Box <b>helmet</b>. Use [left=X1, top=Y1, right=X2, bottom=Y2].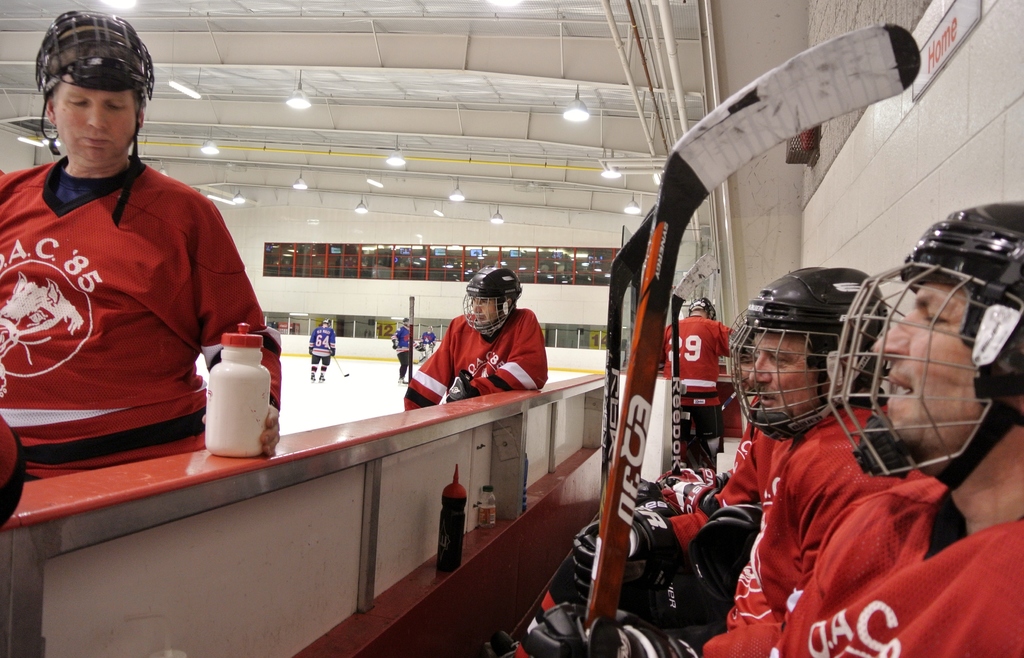
[left=465, top=266, right=524, bottom=343].
